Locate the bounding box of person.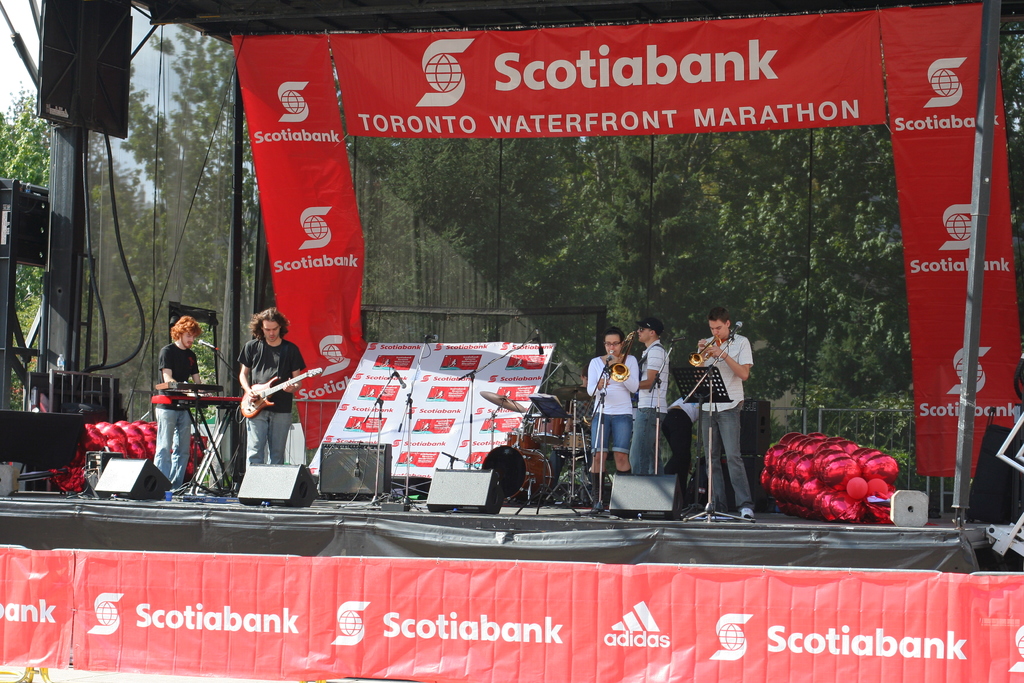
Bounding box: pyautogui.locateOnScreen(694, 304, 767, 516).
